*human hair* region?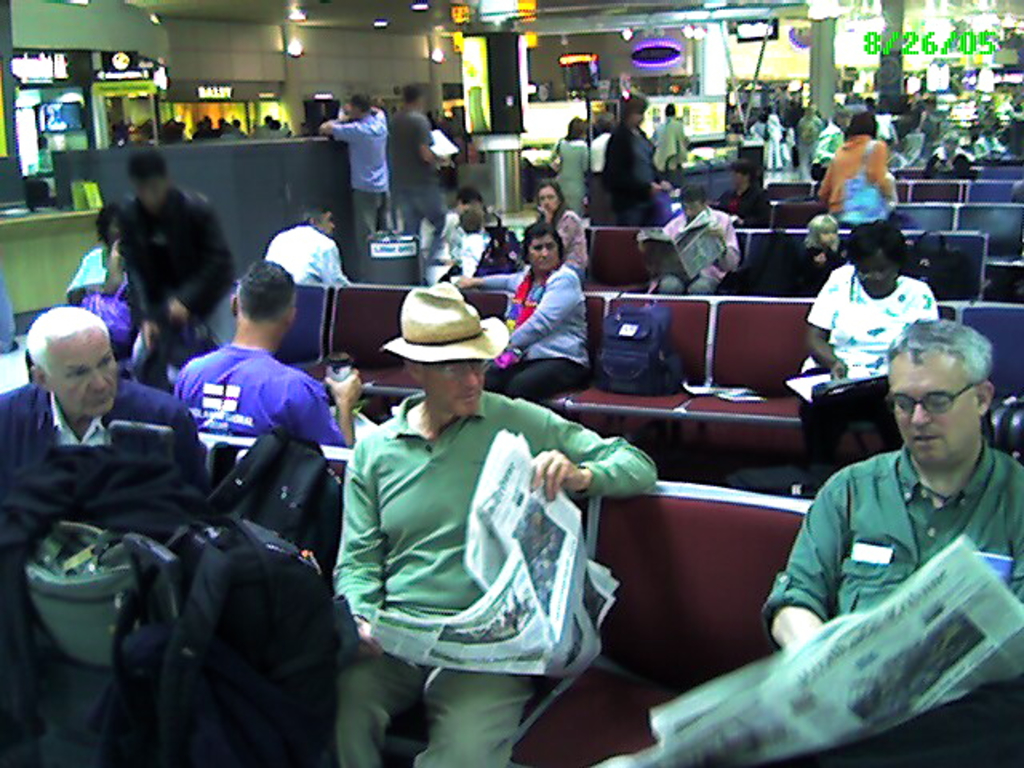
rect(536, 176, 568, 213)
